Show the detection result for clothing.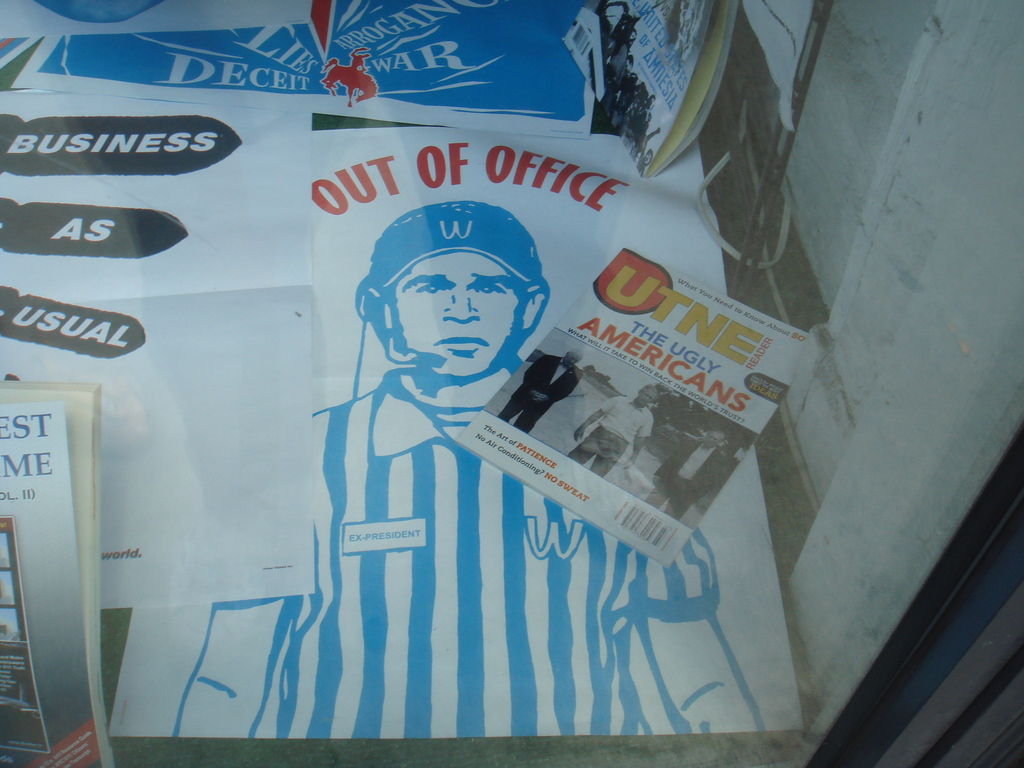
crop(565, 391, 652, 477).
